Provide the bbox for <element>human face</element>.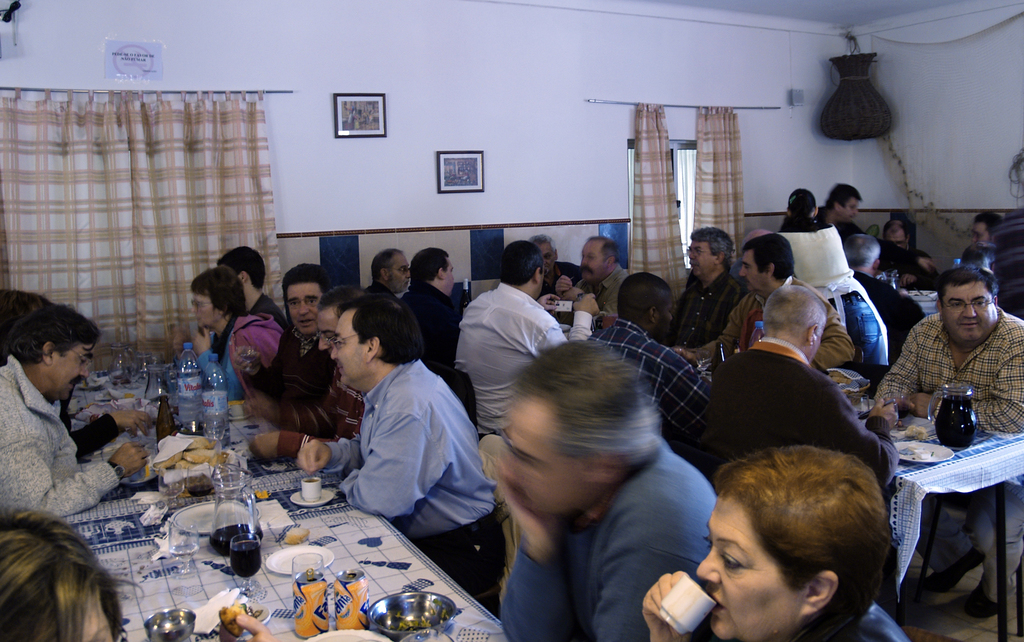
<region>47, 347, 95, 399</region>.
